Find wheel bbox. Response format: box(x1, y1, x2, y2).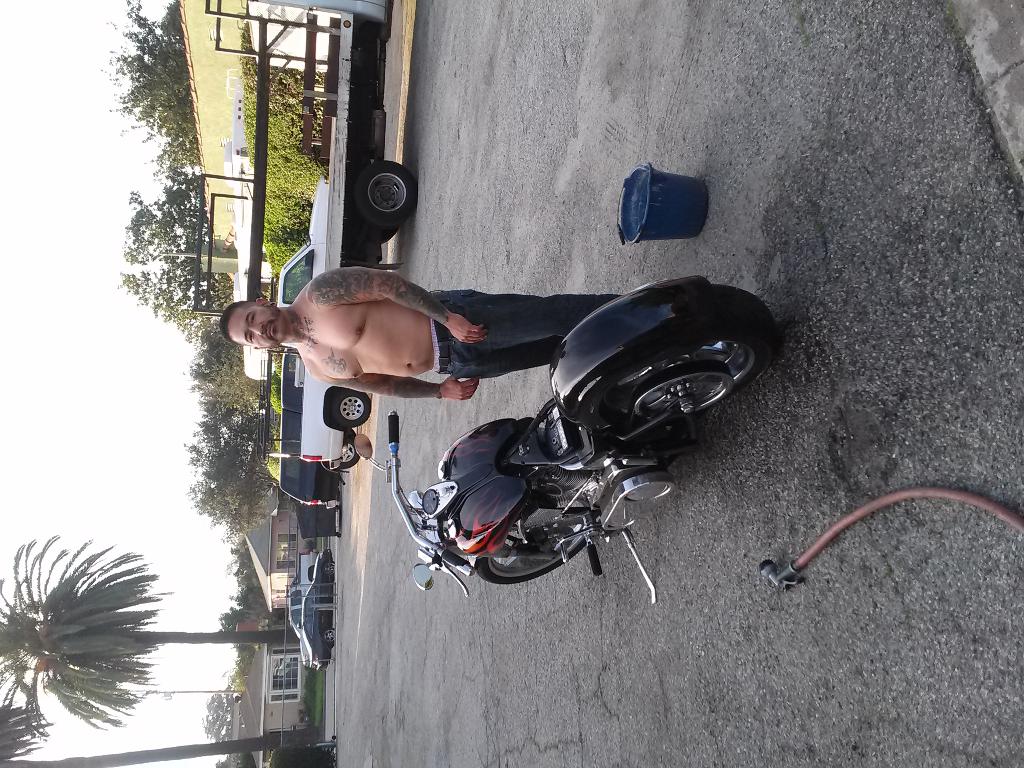
box(332, 431, 362, 468).
